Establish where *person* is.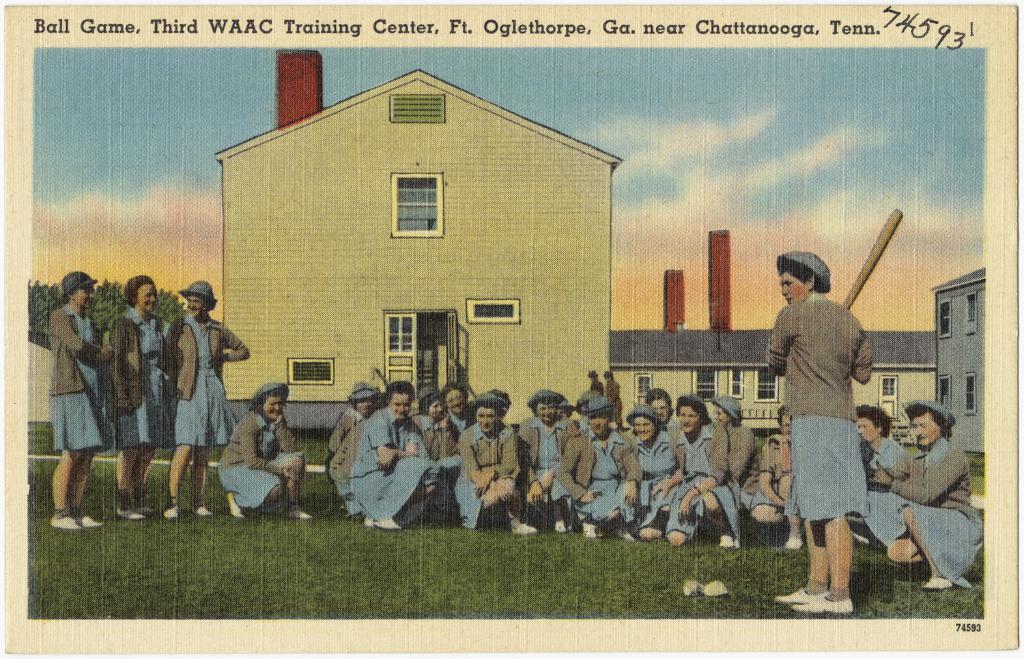
Established at box(778, 237, 890, 626).
